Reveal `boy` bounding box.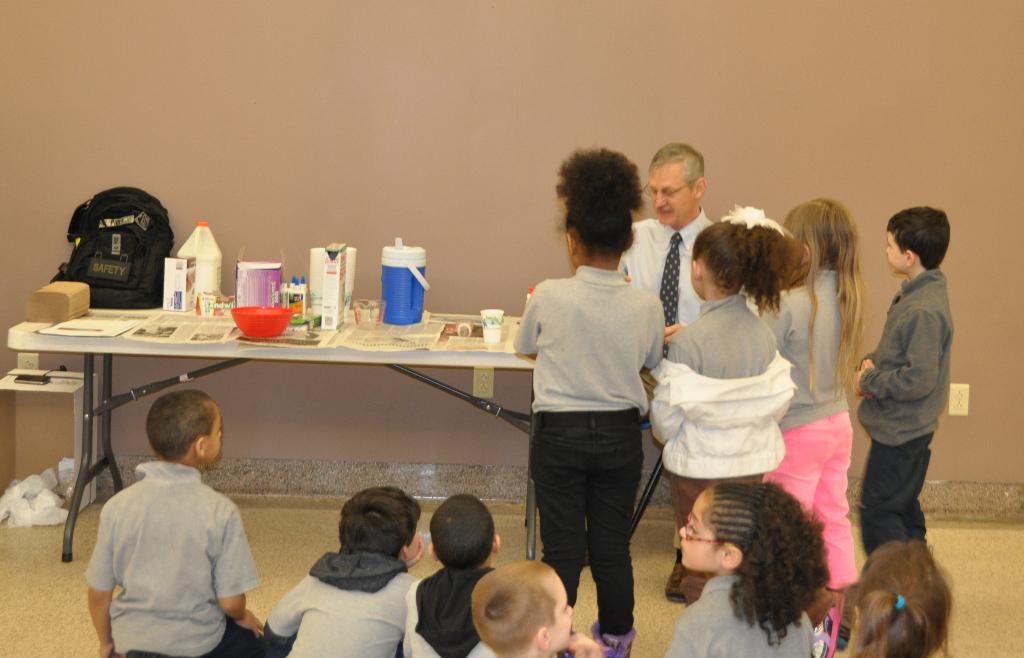
Revealed: (852,208,950,557).
